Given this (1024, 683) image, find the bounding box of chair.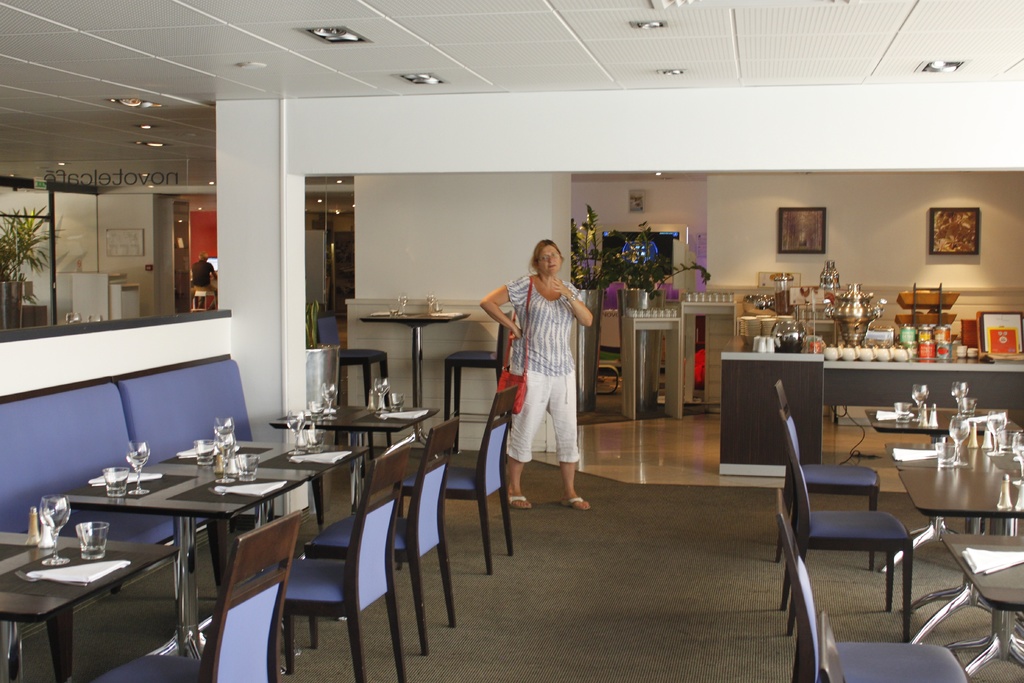
crop(438, 309, 506, 407).
